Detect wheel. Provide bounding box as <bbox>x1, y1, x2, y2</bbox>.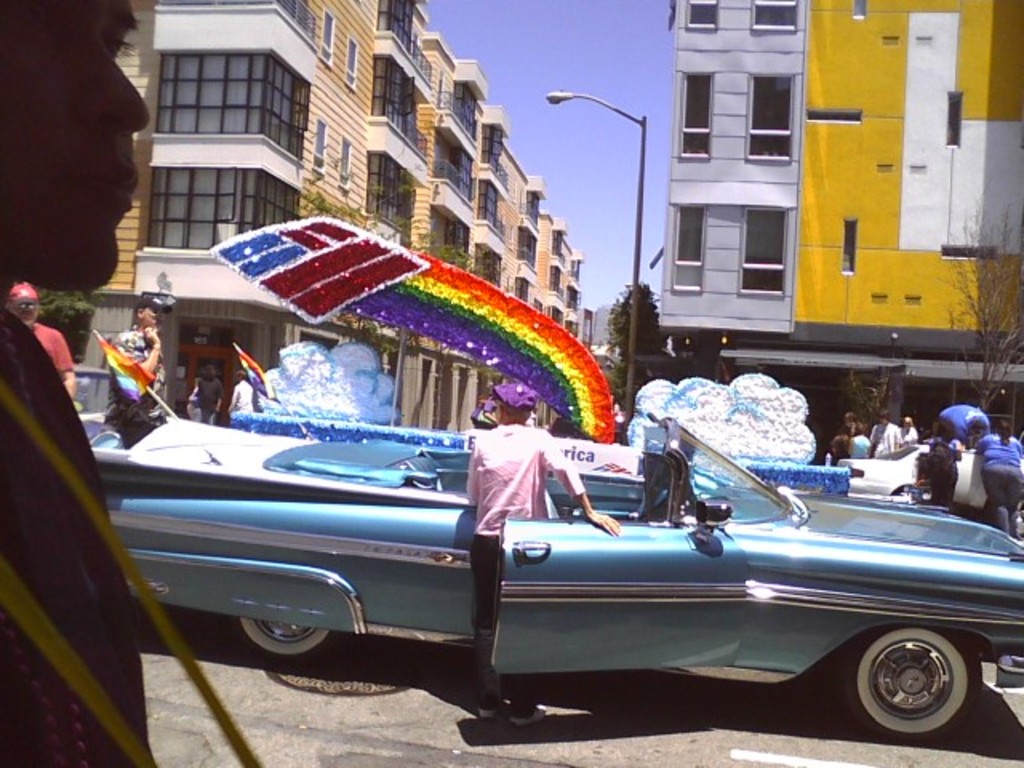
<bbox>846, 626, 981, 747</bbox>.
